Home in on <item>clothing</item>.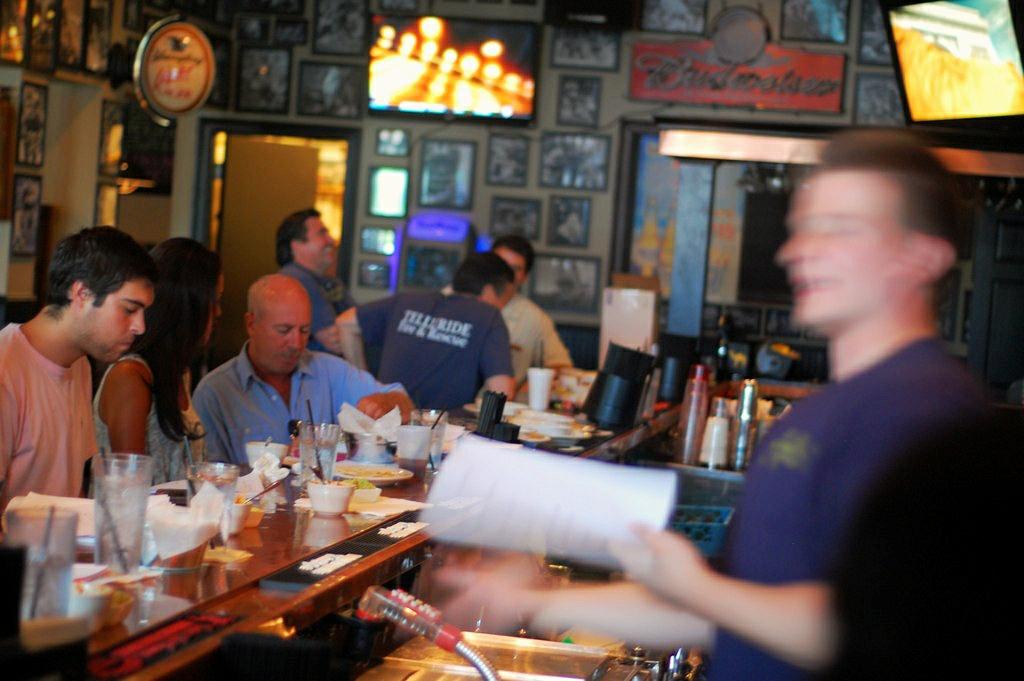
Homed in at (x1=275, y1=262, x2=355, y2=359).
